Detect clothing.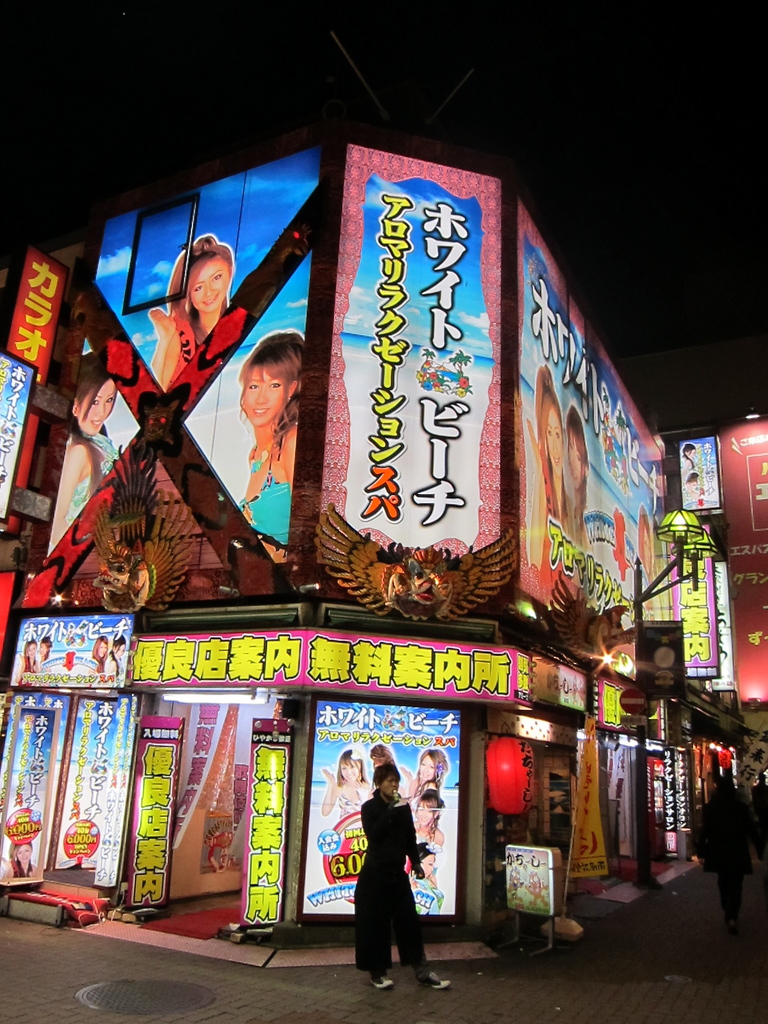
Detected at x1=240, y1=449, x2=289, y2=543.
